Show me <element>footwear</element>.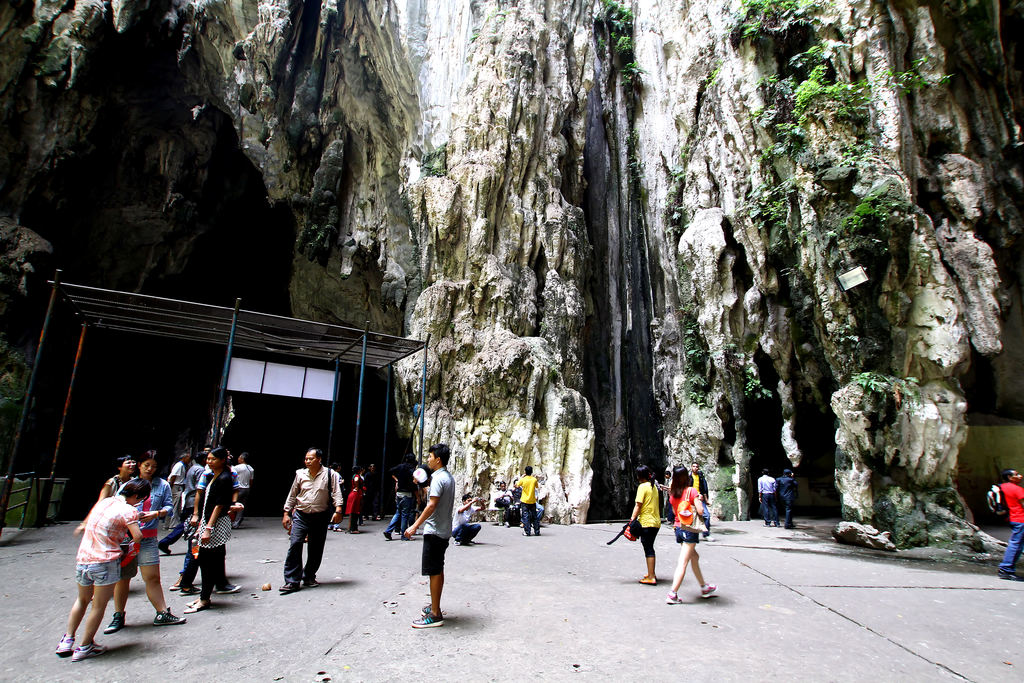
<element>footwear</element> is here: pyautogui.locateOnScreen(70, 640, 108, 665).
